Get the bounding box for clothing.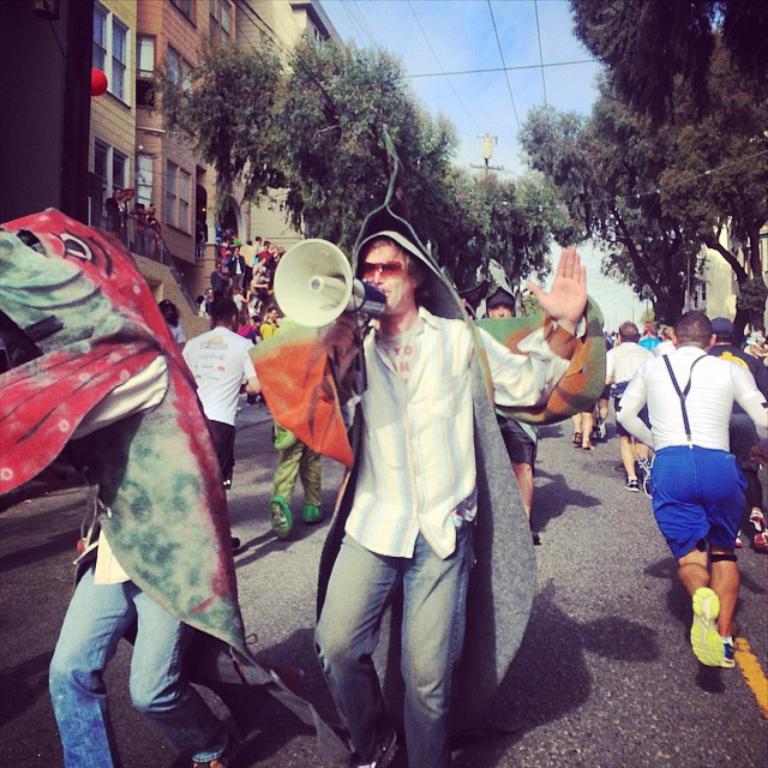
[210,269,232,289].
